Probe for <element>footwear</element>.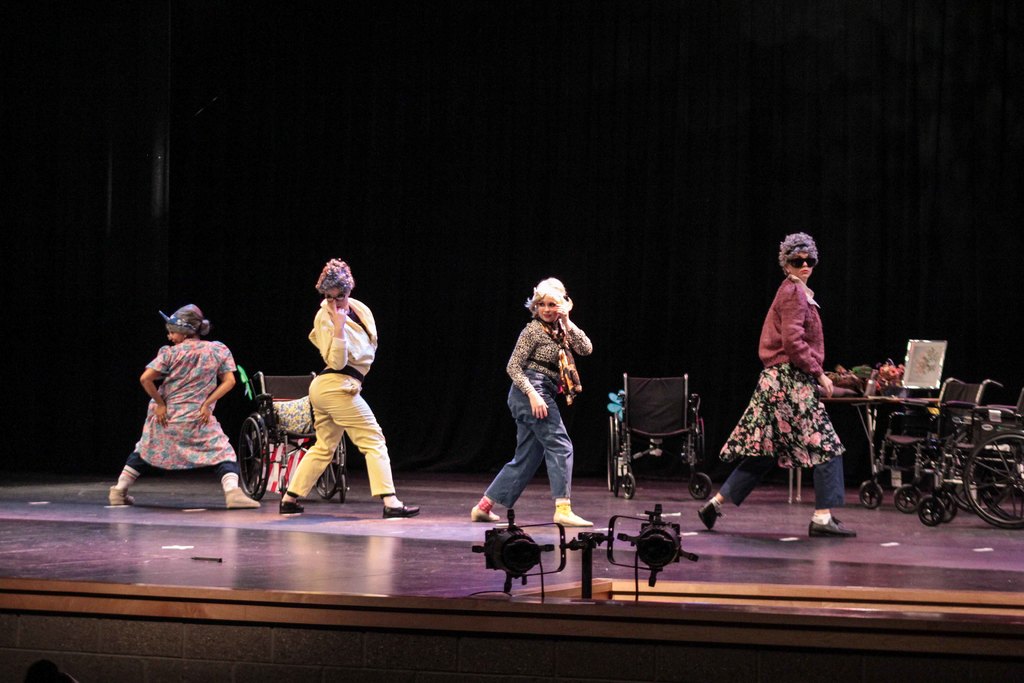
Probe result: BBox(549, 502, 591, 527).
